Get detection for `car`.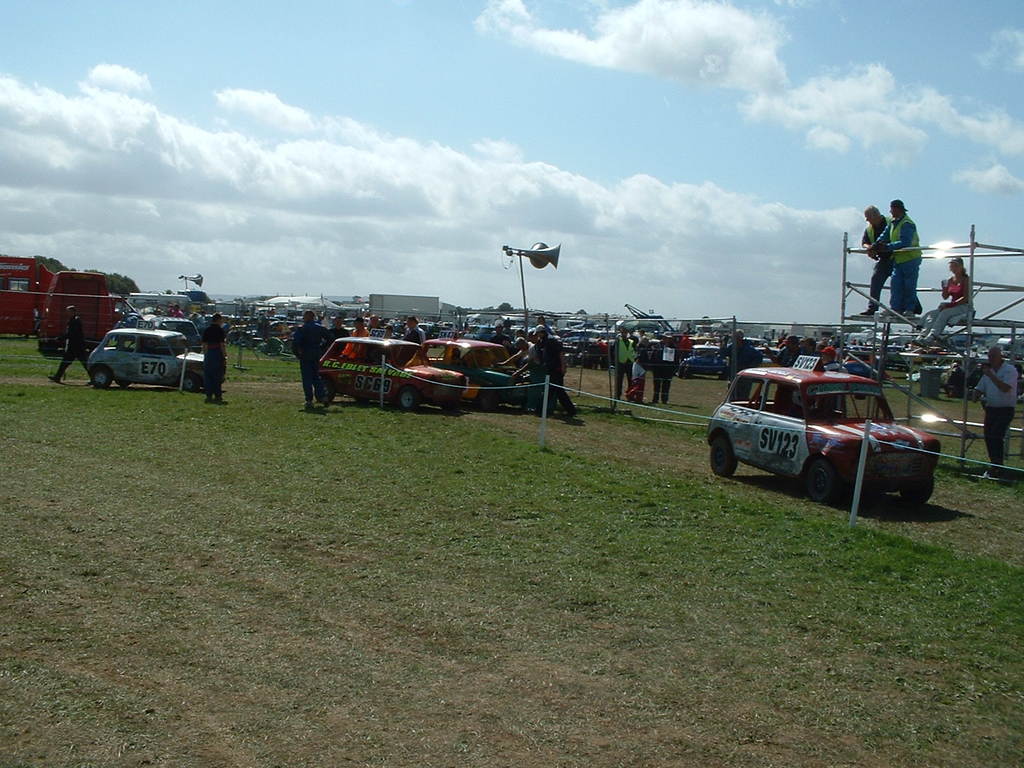
Detection: rect(708, 369, 938, 515).
